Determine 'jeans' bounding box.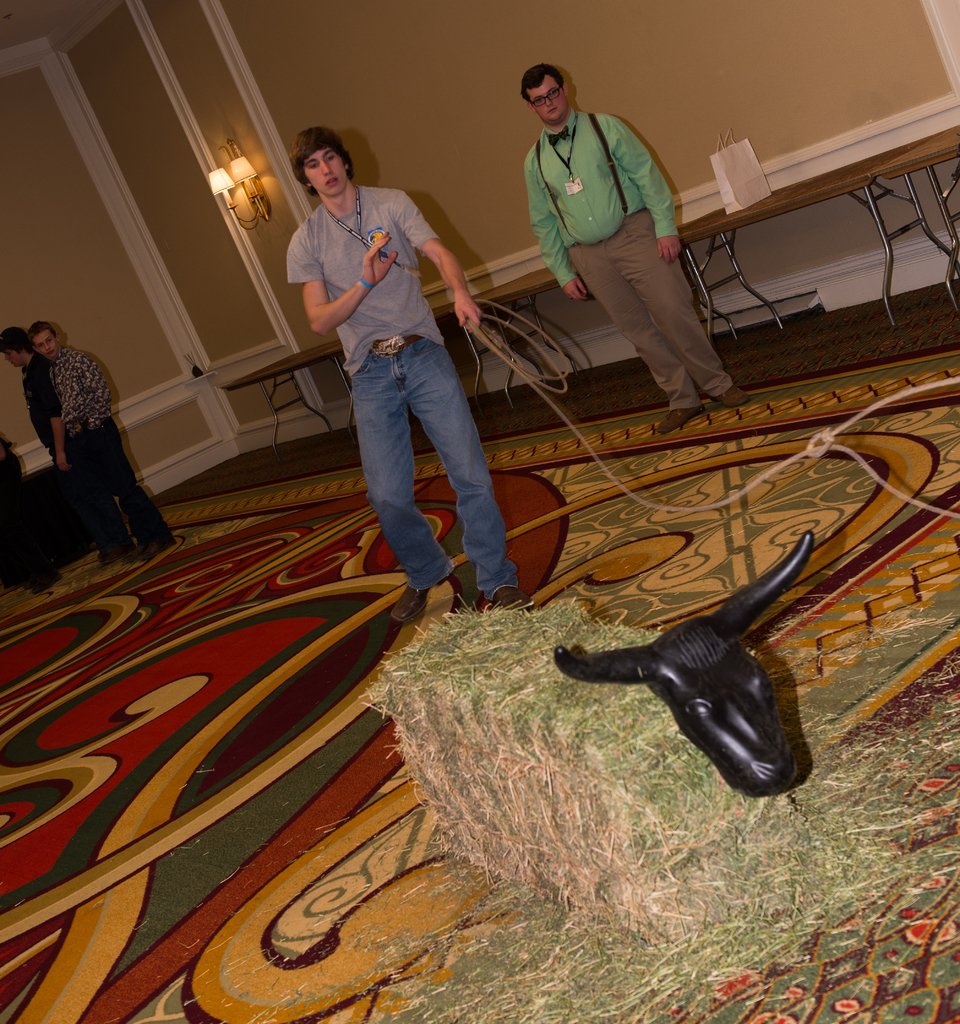
Determined: <box>53,445,129,548</box>.
